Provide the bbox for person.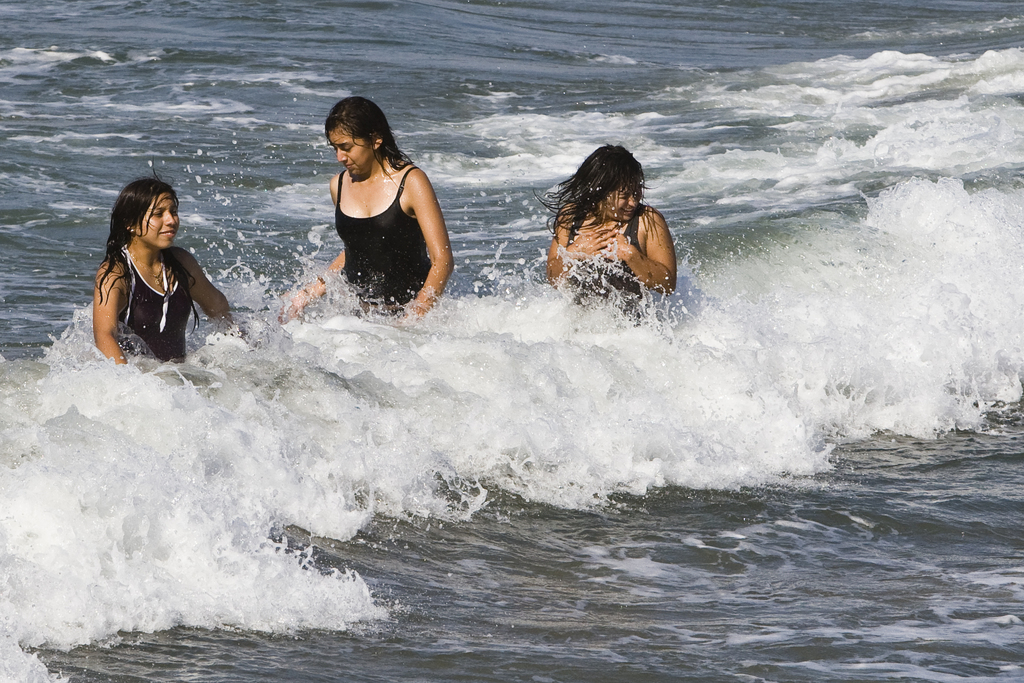
BBox(282, 96, 454, 323).
